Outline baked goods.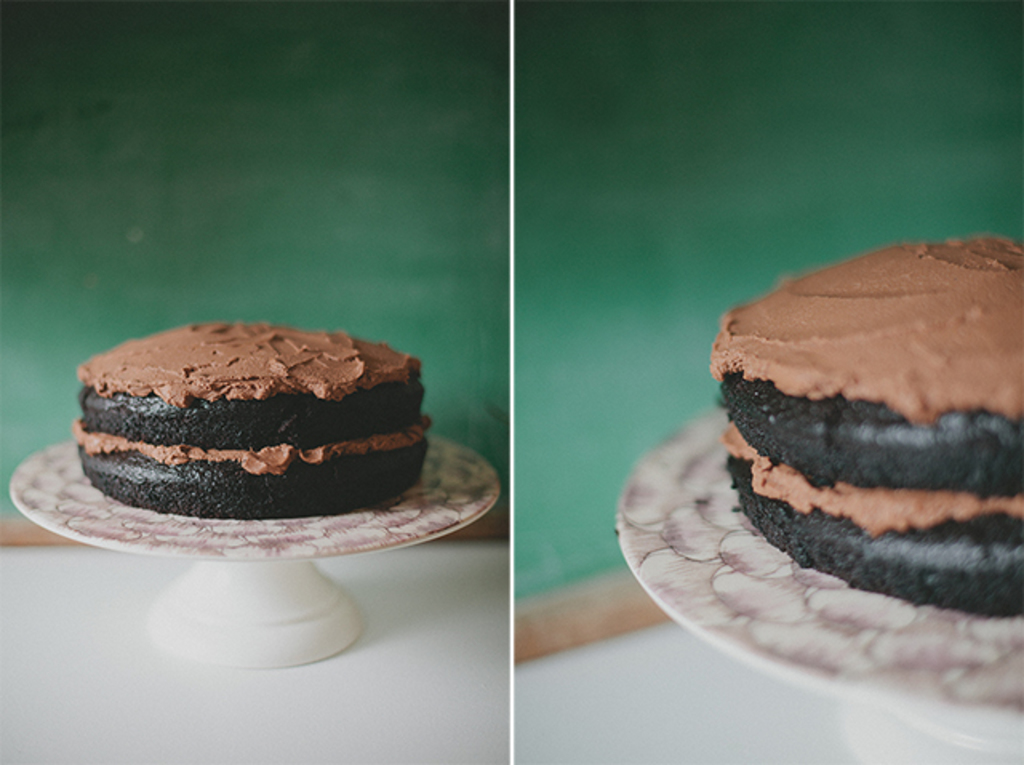
Outline: BBox(66, 315, 446, 522).
